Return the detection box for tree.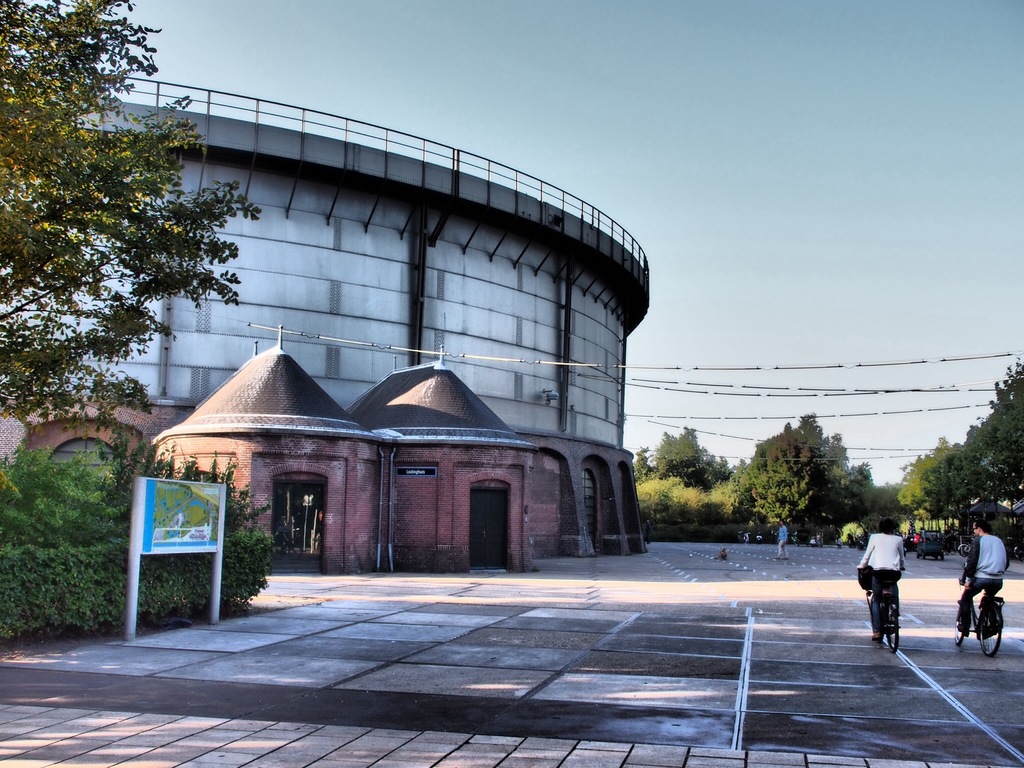
pyautogui.locateOnScreen(723, 426, 857, 525).
